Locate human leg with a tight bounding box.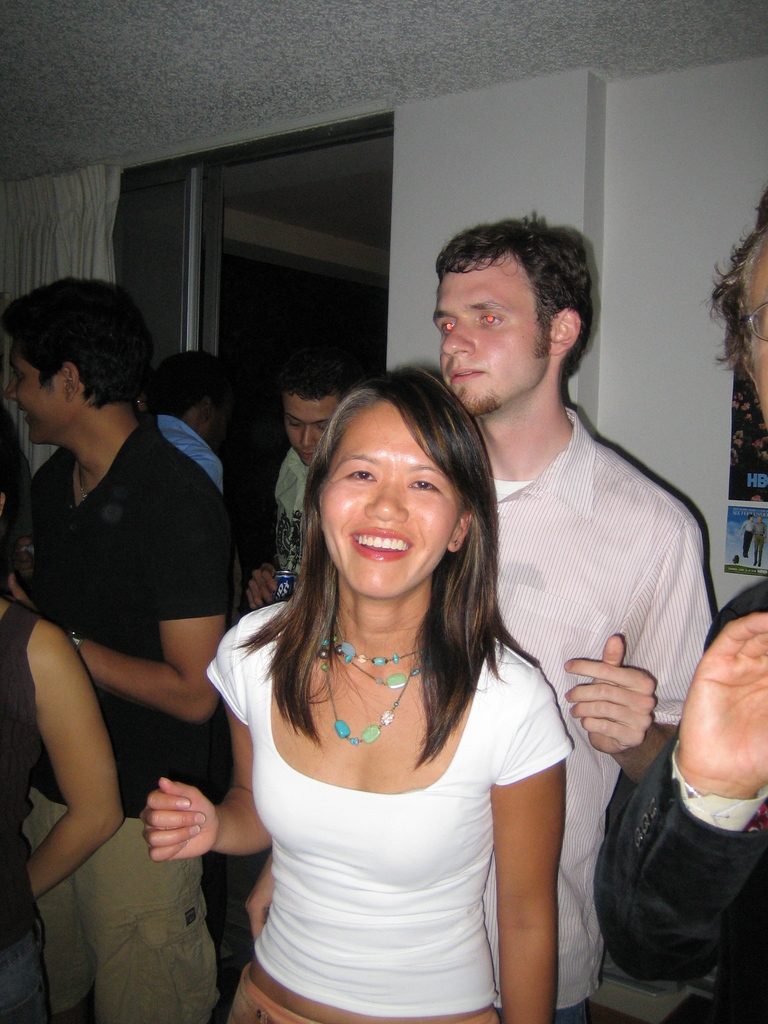
bbox=(70, 794, 223, 1023).
